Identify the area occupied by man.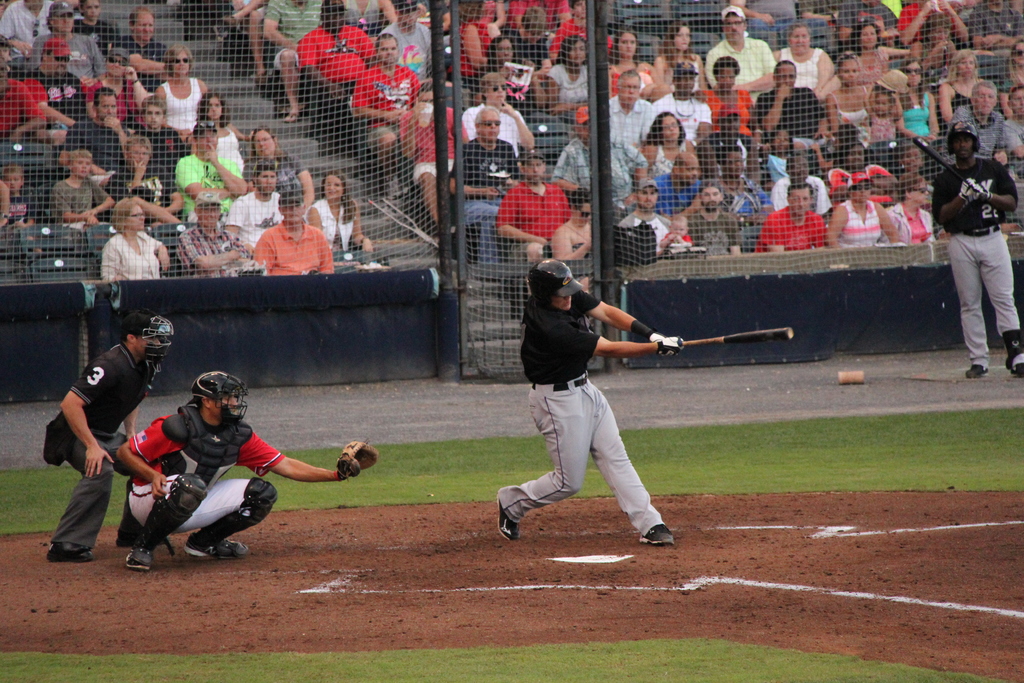
Area: box=[504, 247, 683, 557].
